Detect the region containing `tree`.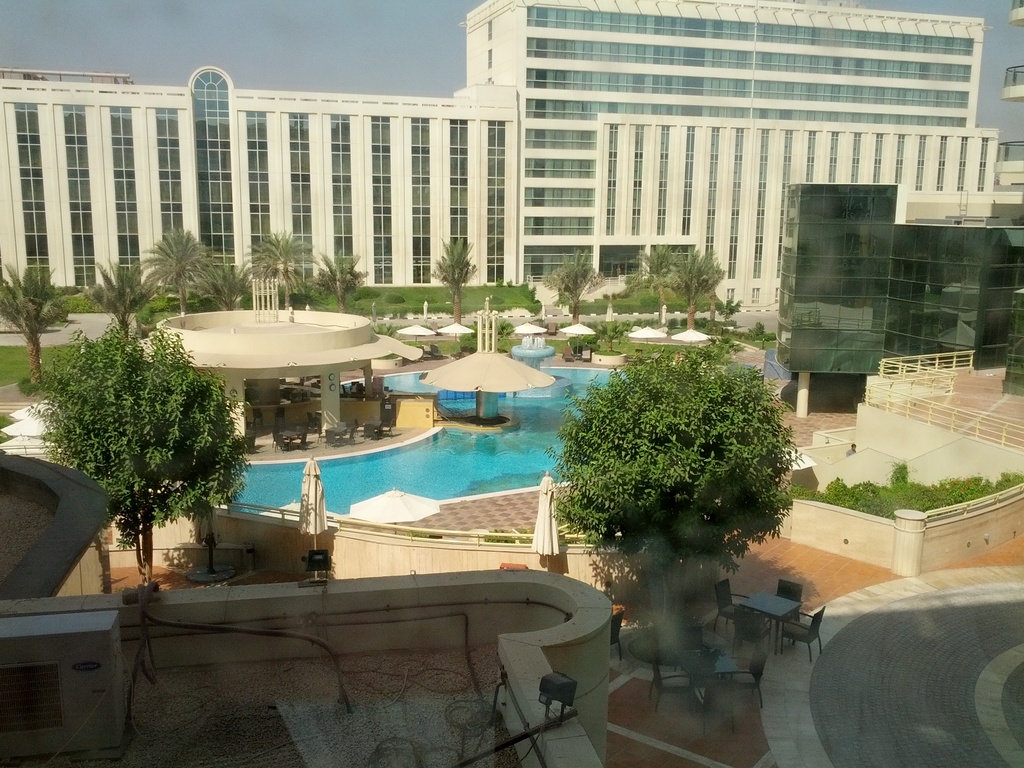
{"left": 193, "top": 259, "right": 256, "bottom": 309}.
